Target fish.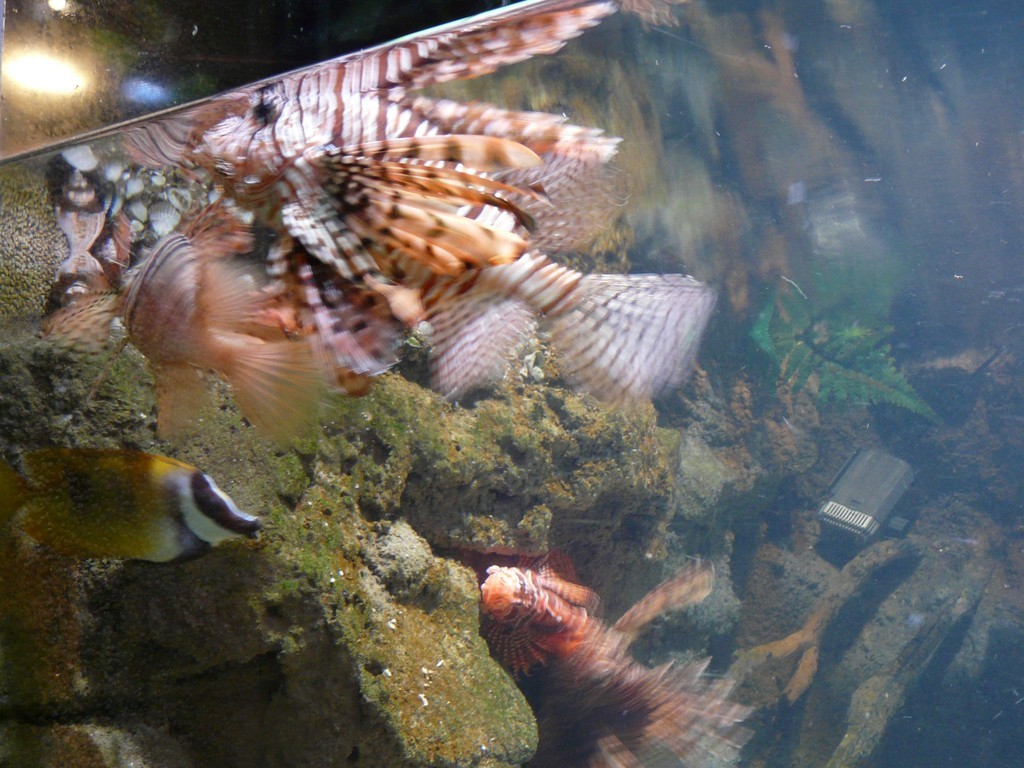
Target region: {"x1": 478, "y1": 561, "x2": 761, "y2": 767}.
